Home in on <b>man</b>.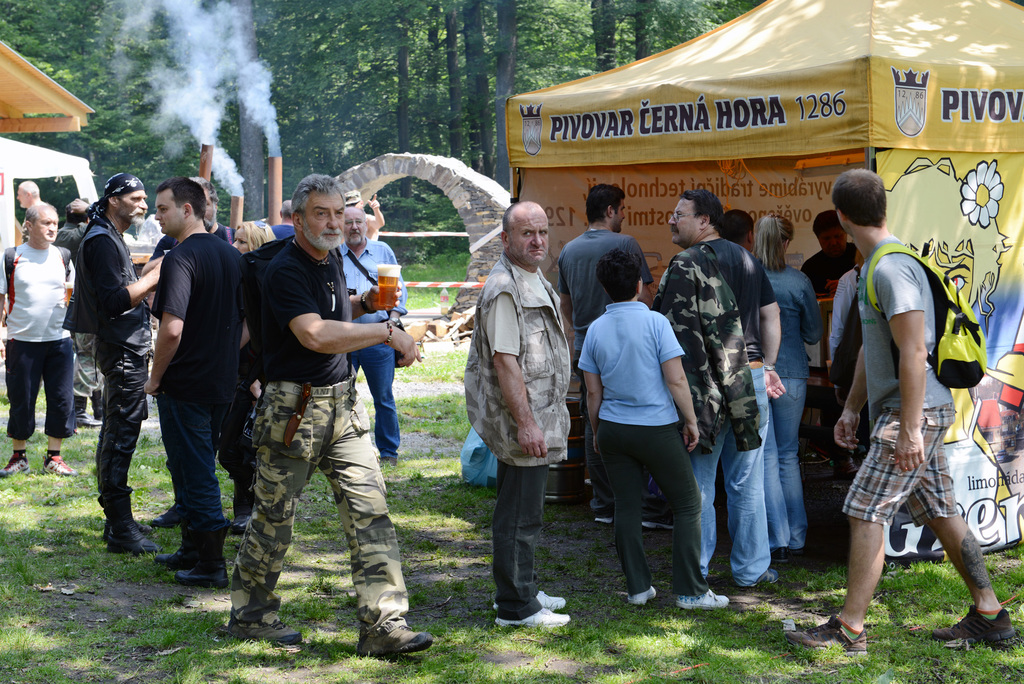
Homed in at box(559, 184, 657, 534).
